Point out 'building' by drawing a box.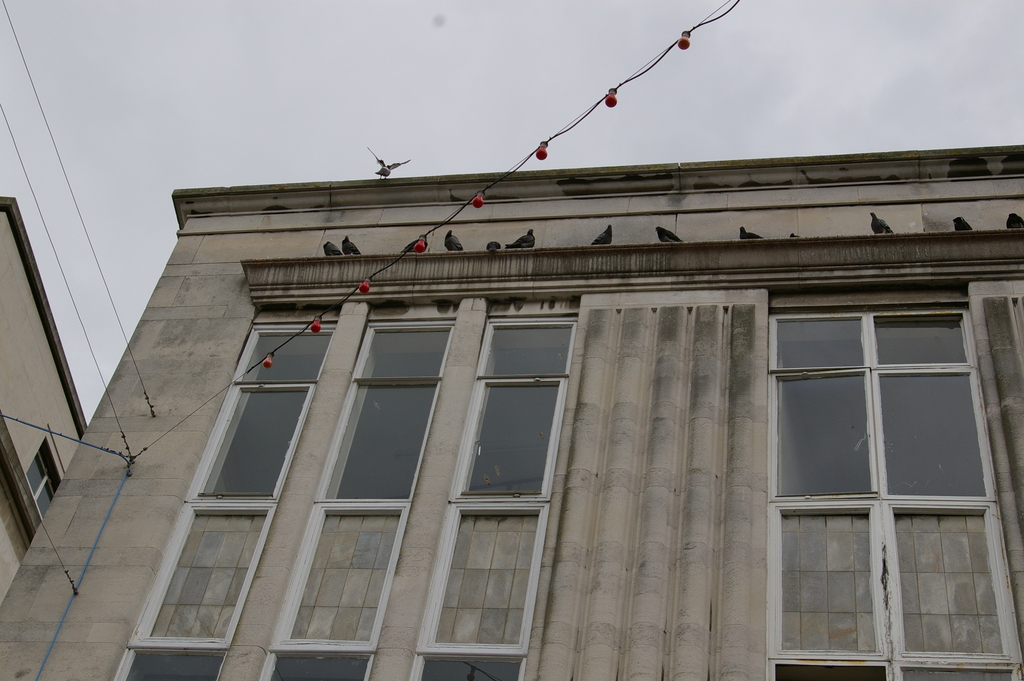
left=0, top=192, right=84, bottom=603.
